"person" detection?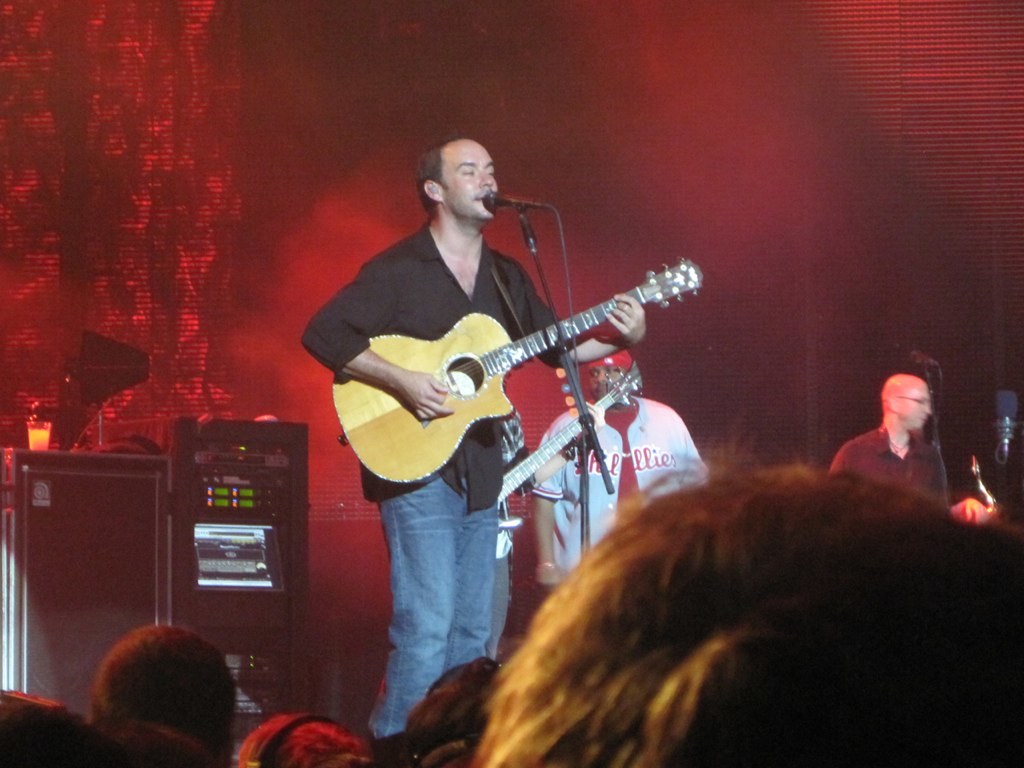
select_region(419, 655, 505, 742)
